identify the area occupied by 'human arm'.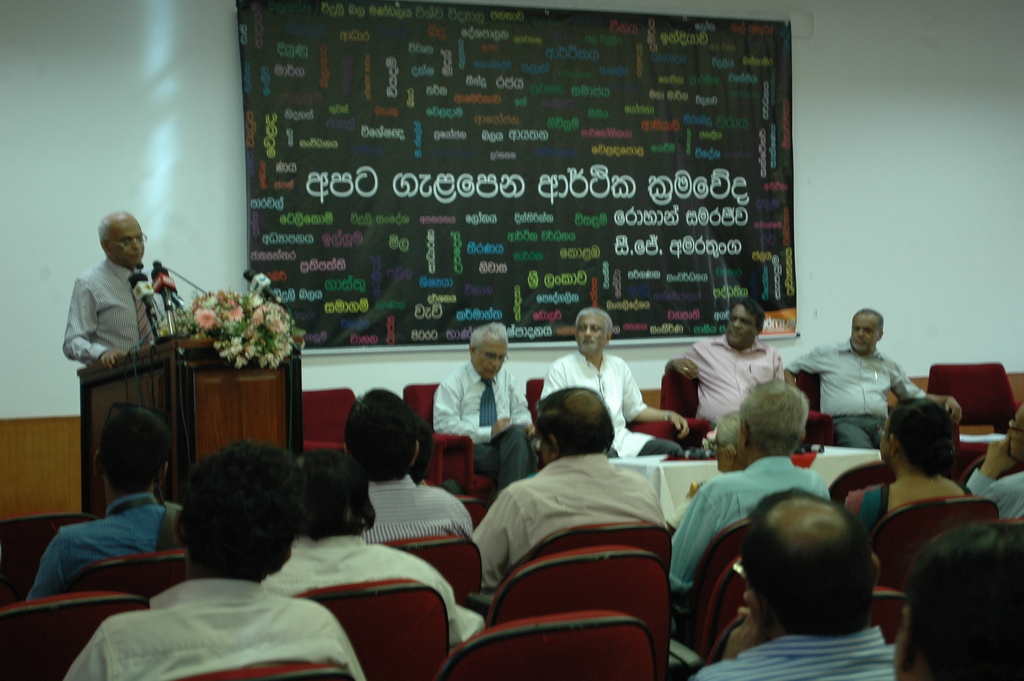
Area: (890,359,963,429).
